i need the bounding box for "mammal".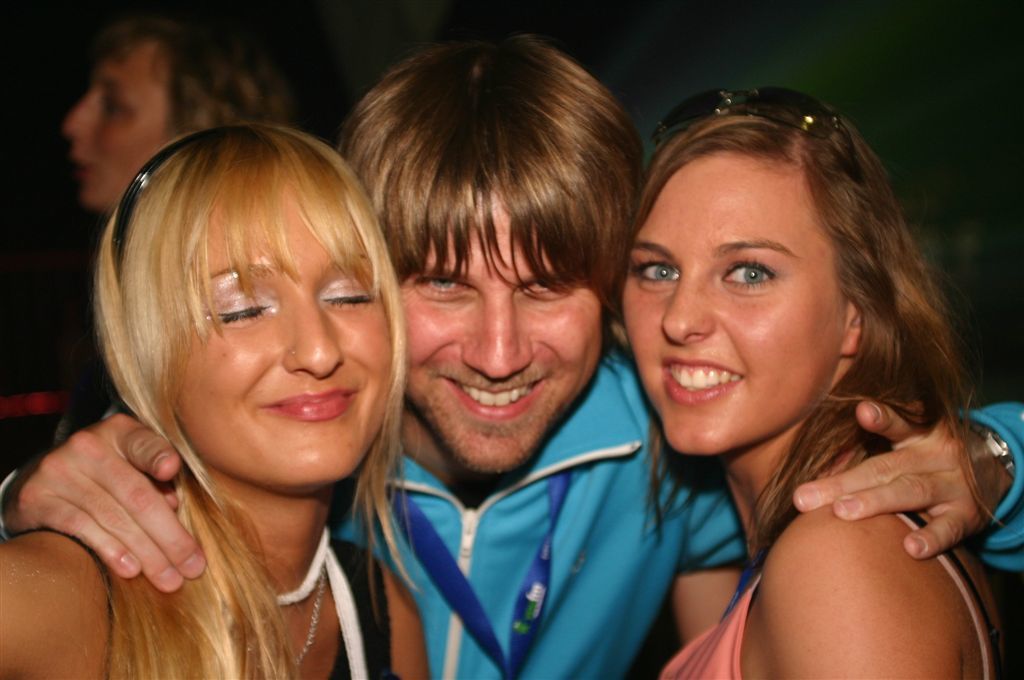
Here it is: (left=0, top=24, right=1023, bottom=679).
